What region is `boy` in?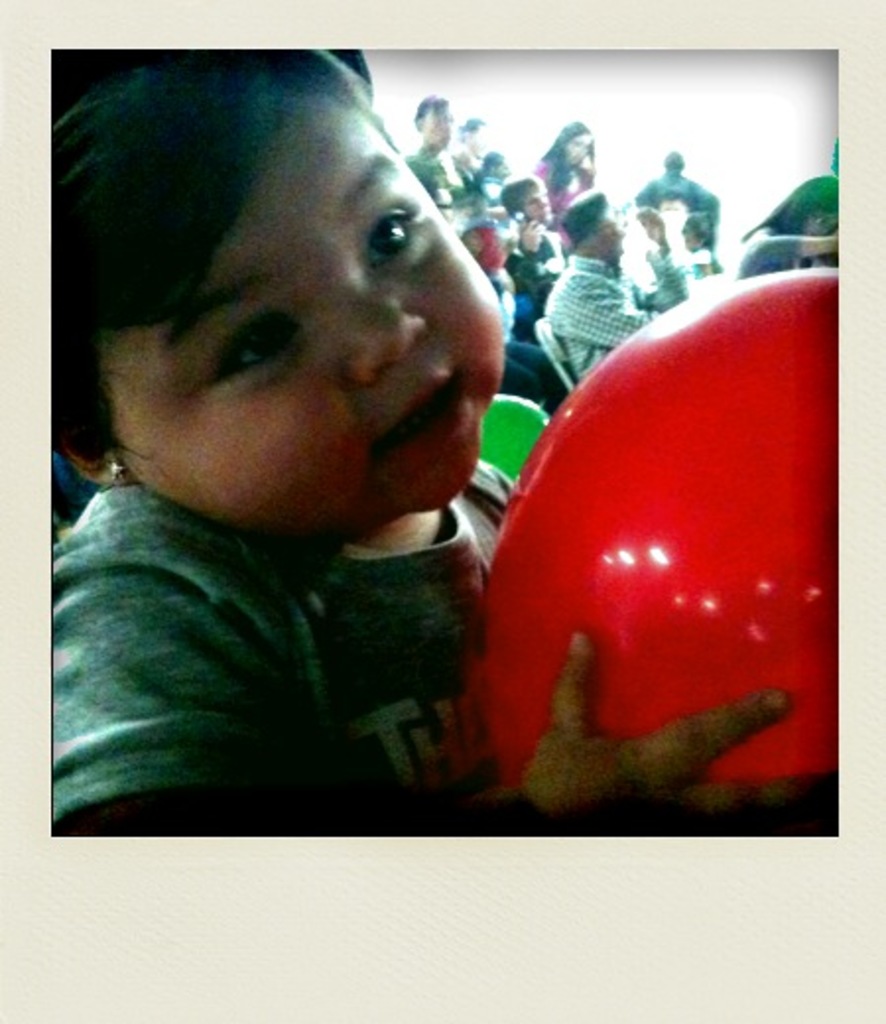
left=6, top=49, right=626, bottom=843.
